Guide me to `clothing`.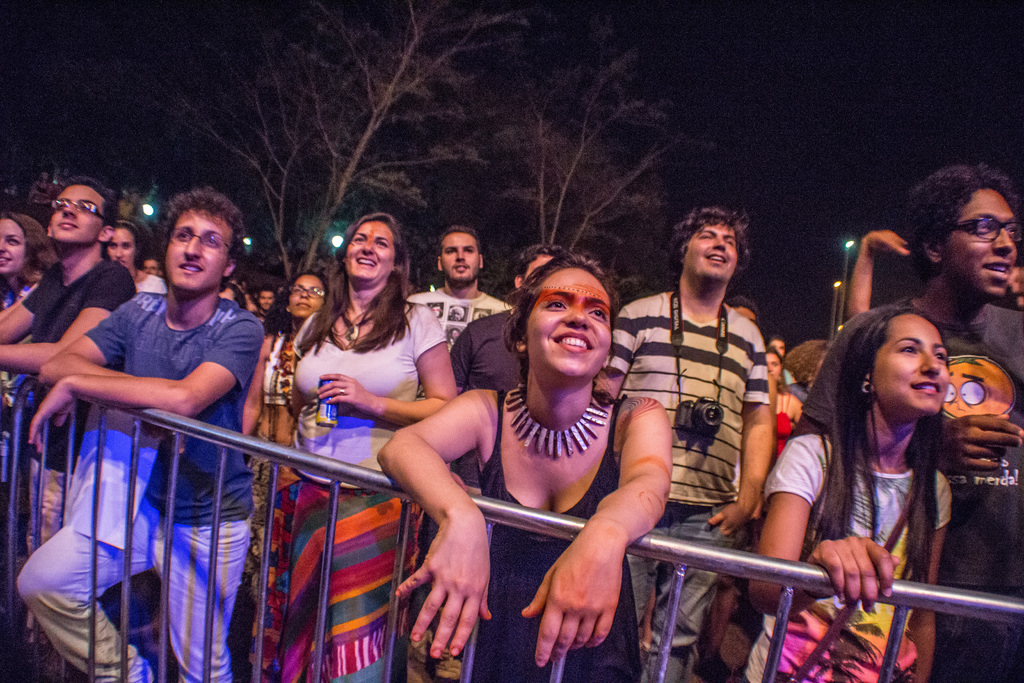
Guidance: bbox=(407, 284, 515, 632).
